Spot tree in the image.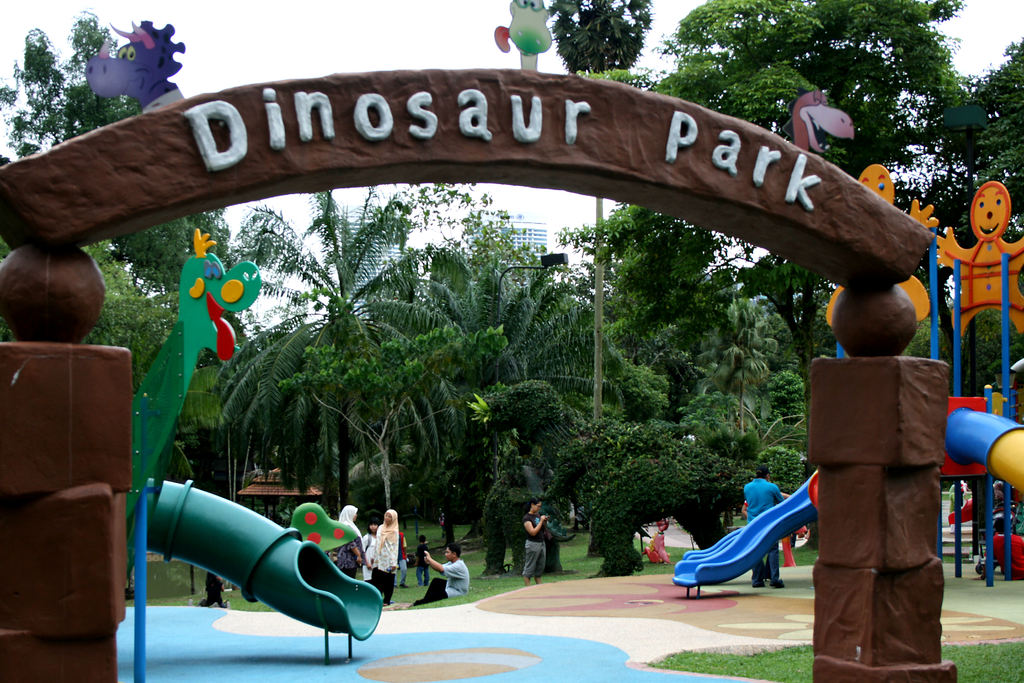
tree found at <bbox>764, 369, 806, 425</bbox>.
